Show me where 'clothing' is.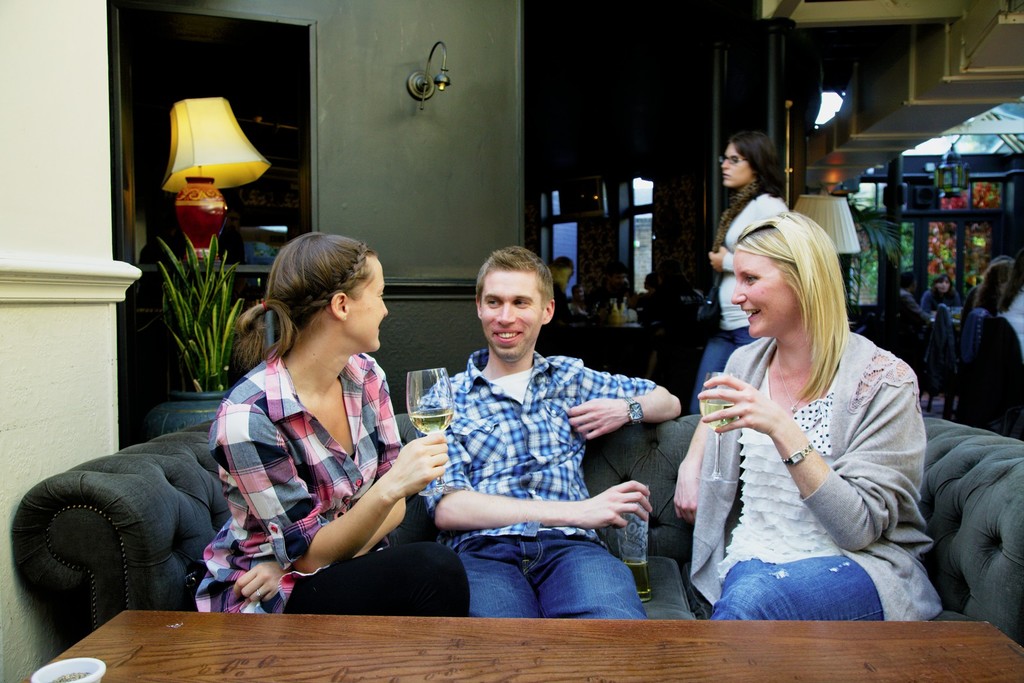
'clothing' is at [x1=195, y1=340, x2=469, y2=616].
